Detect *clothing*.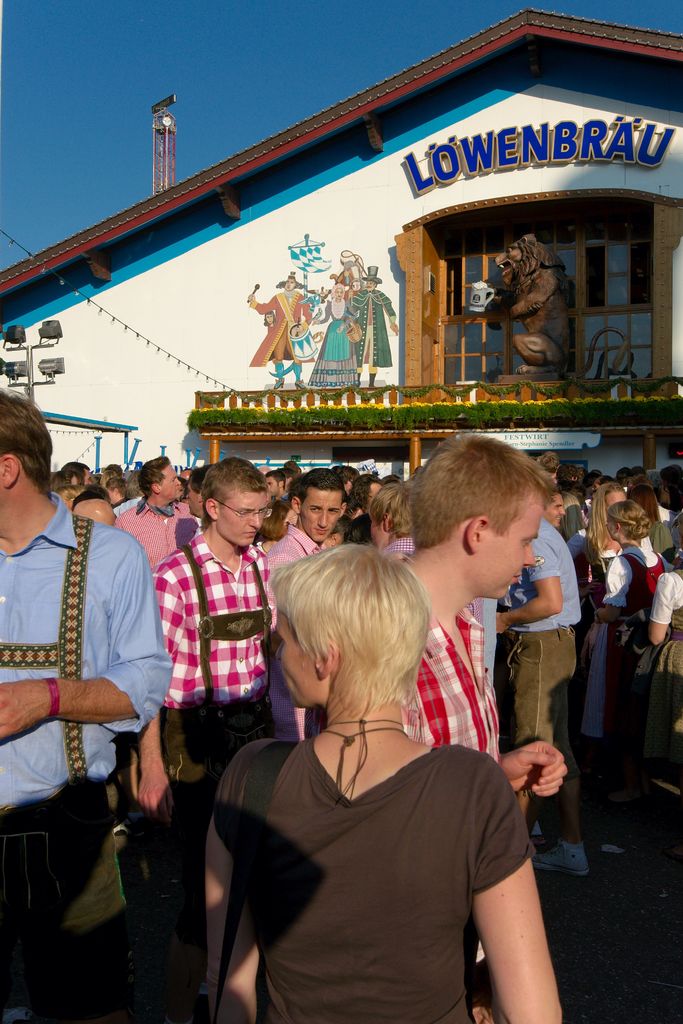
Detected at (399,607,502,965).
